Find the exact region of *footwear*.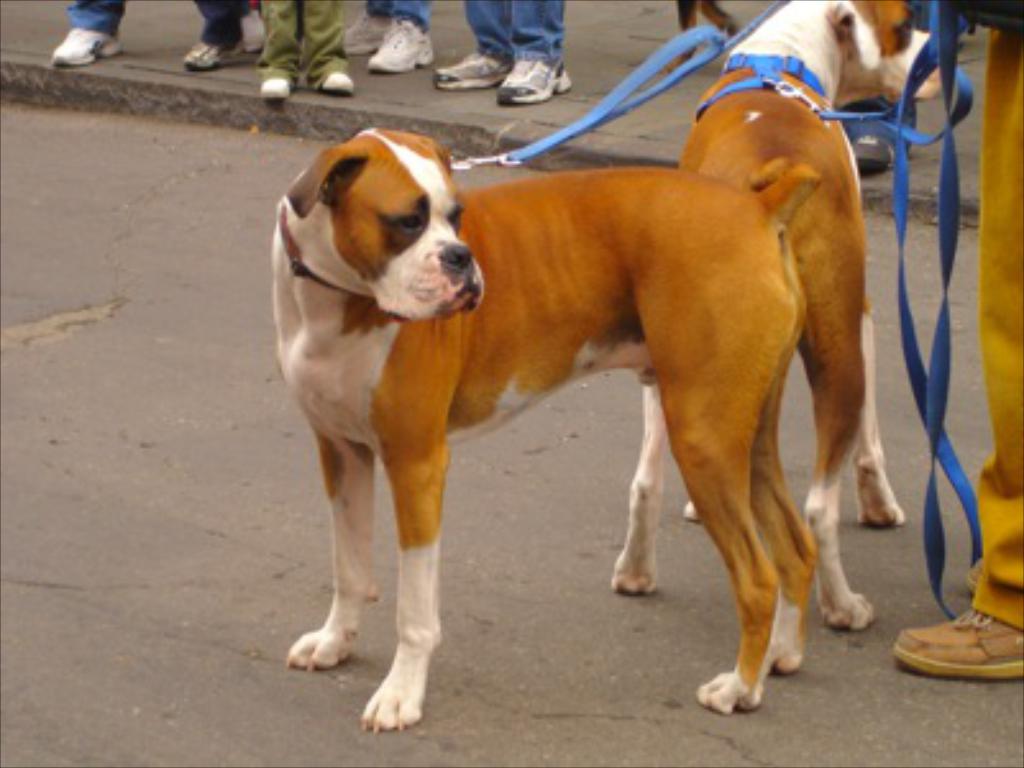
Exact region: x1=51 y1=28 x2=125 y2=64.
